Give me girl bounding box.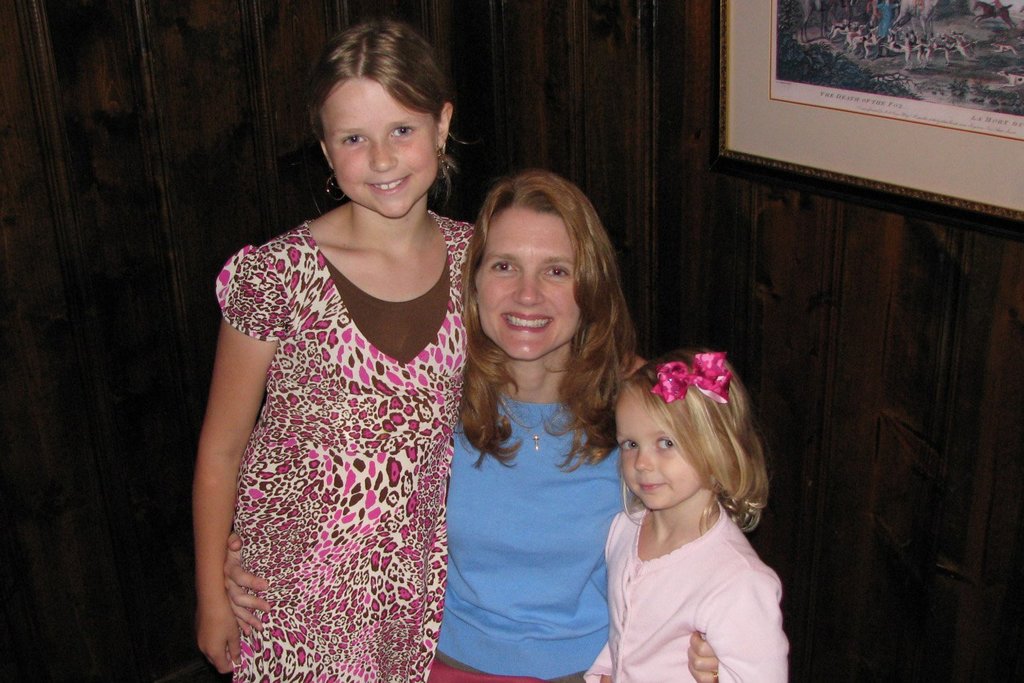
box(578, 356, 803, 682).
